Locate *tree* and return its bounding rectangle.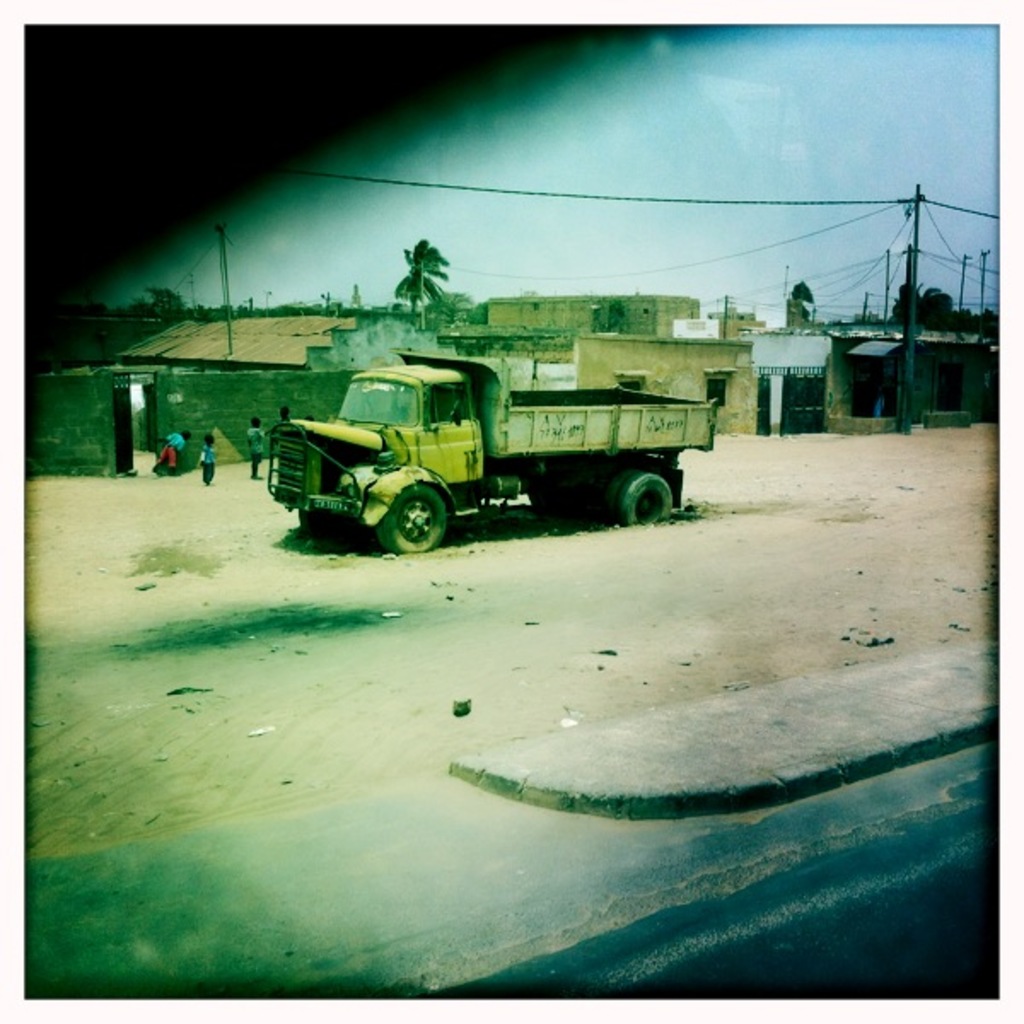
left=785, top=273, right=821, bottom=329.
